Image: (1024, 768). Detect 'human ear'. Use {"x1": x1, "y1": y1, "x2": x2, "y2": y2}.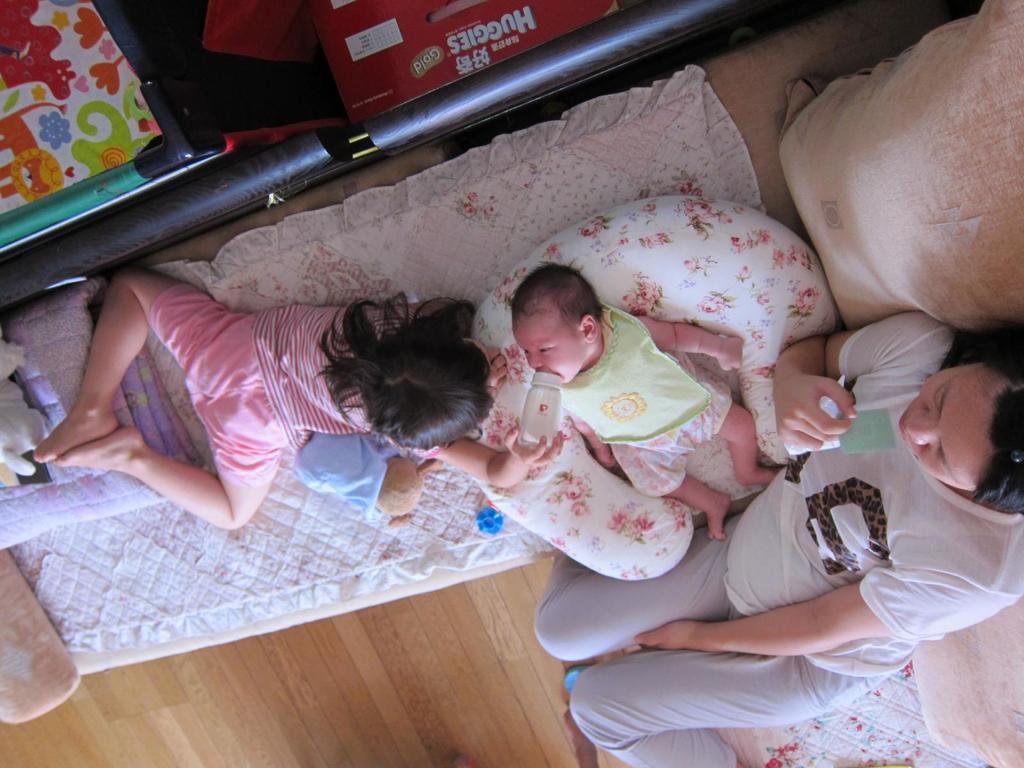
{"x1": 580, "y1": 314, "x2": 599, "y2": 341}.
